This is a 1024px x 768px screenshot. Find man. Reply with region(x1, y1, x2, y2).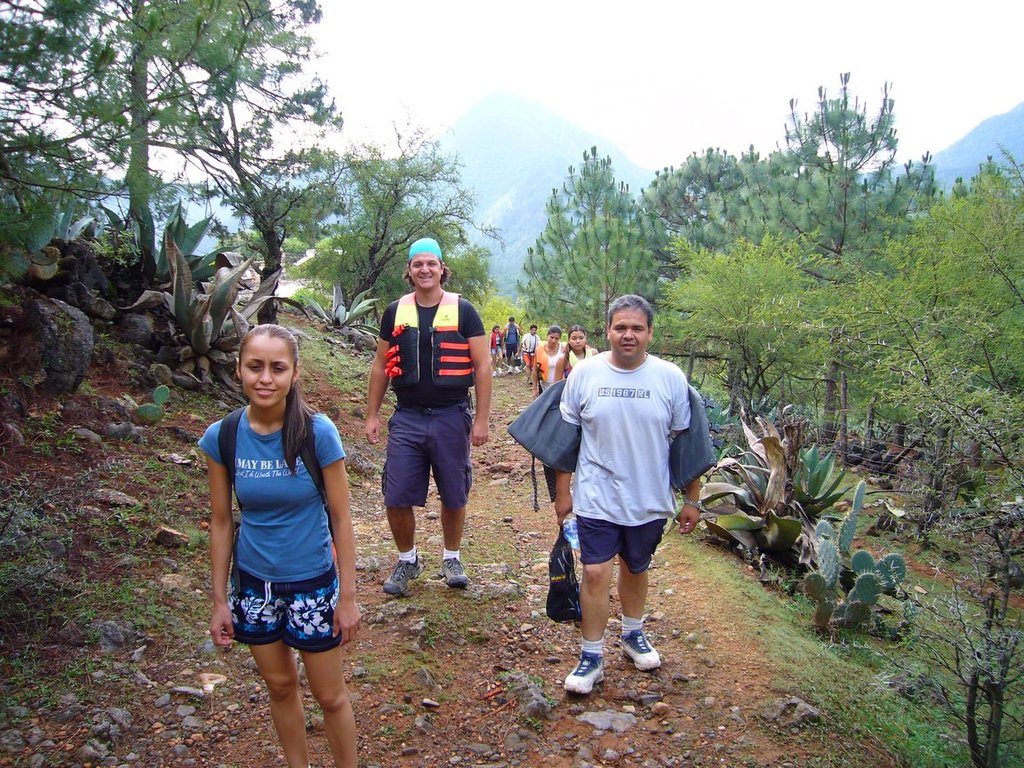
region(539, 272, 706, 727).
